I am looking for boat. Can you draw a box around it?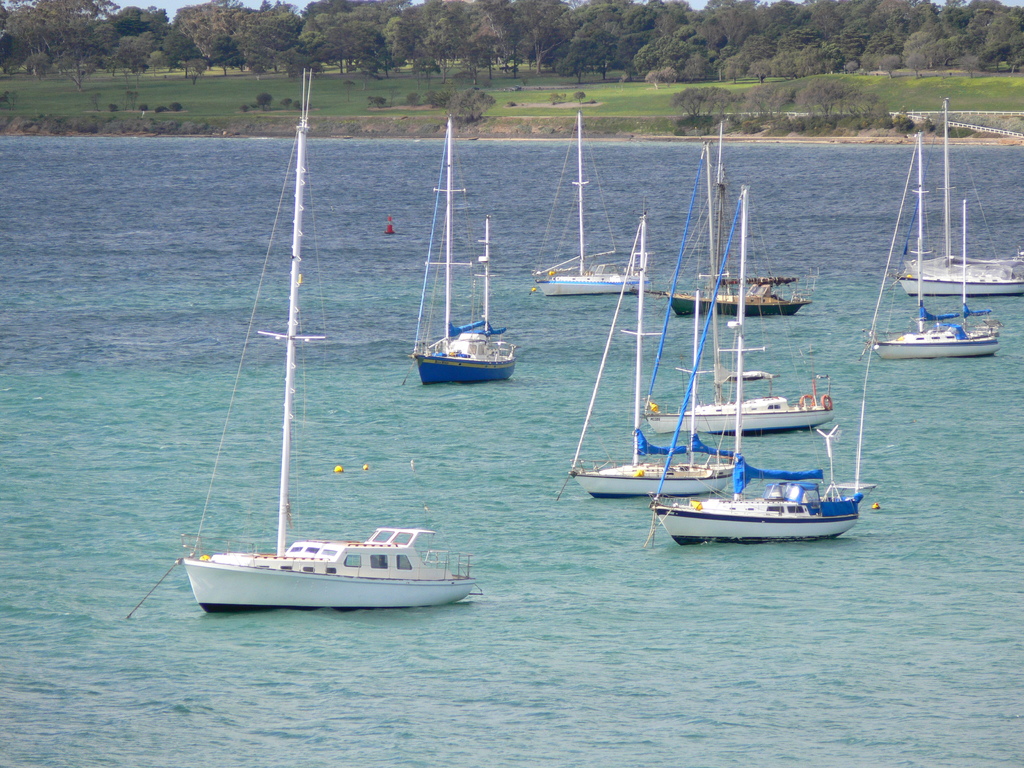
Sure, the bounding box is (584, 214, 723, 504).
